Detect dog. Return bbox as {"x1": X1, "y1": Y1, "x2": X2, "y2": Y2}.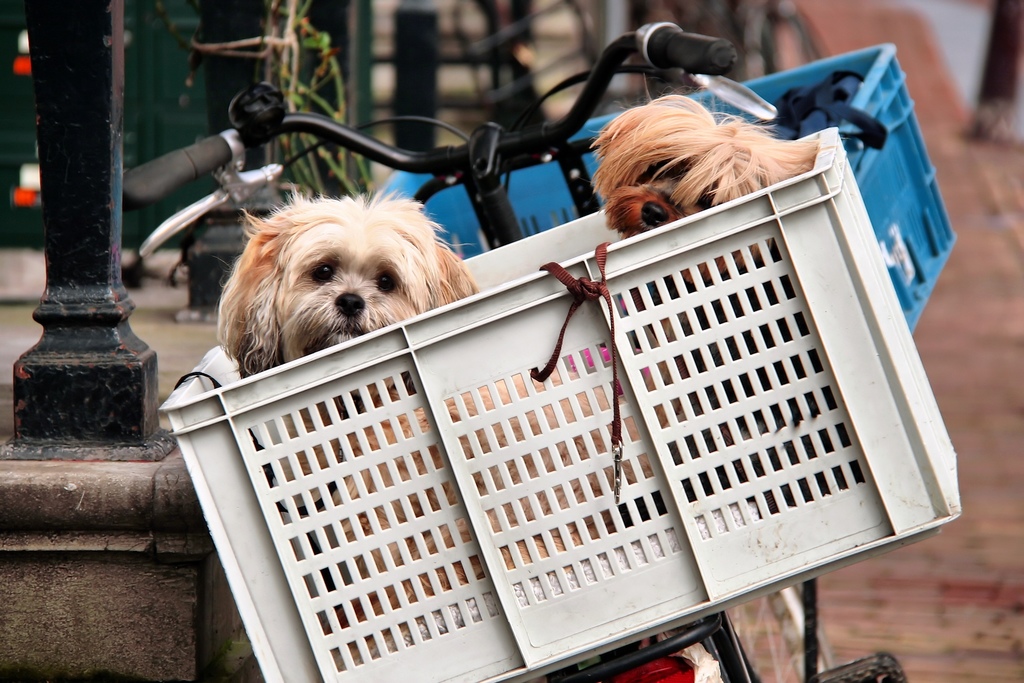
{"x1": 545, "y1": 92, "x2": 834, "y2": 482}.
